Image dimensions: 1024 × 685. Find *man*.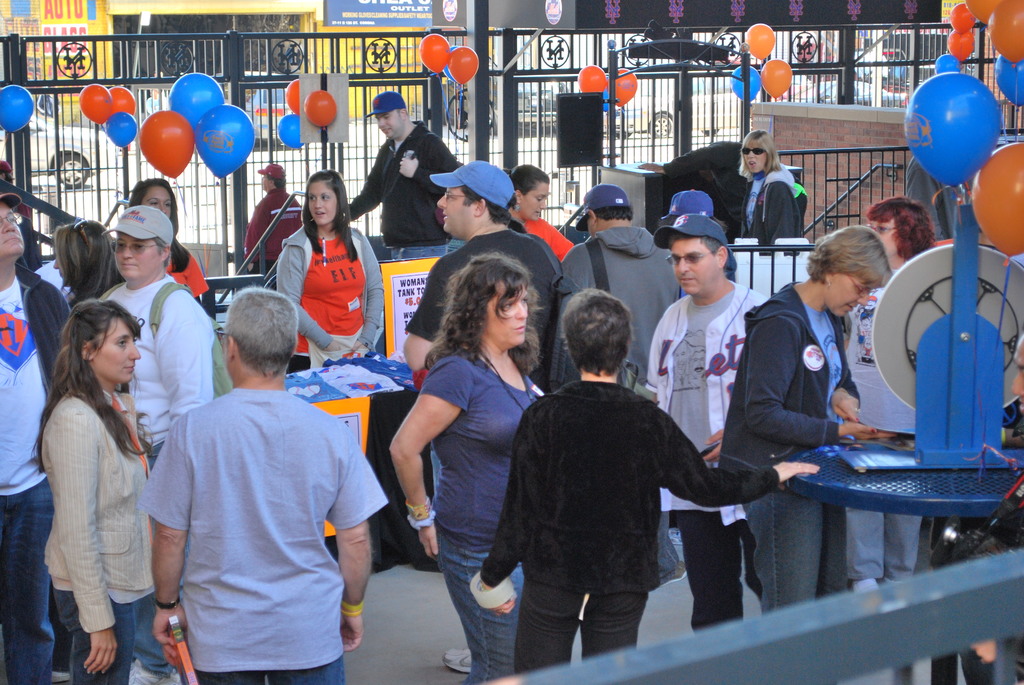
detection(349, 89, 456, 262).
